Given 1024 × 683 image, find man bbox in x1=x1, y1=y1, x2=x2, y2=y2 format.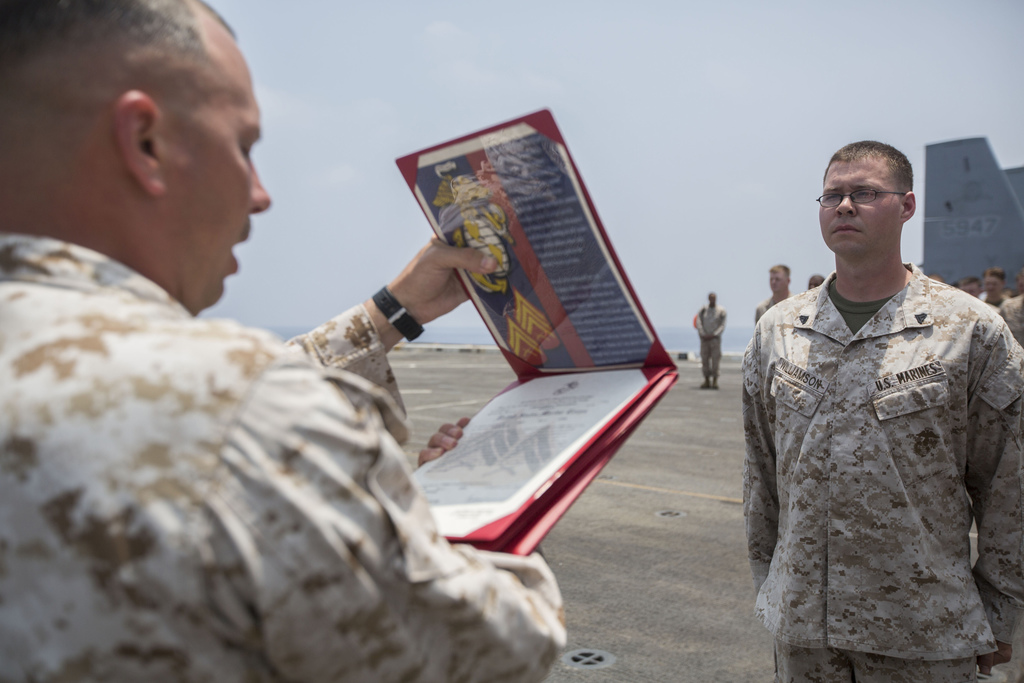
x1=957, y1=277, x2=981, y2=300.
